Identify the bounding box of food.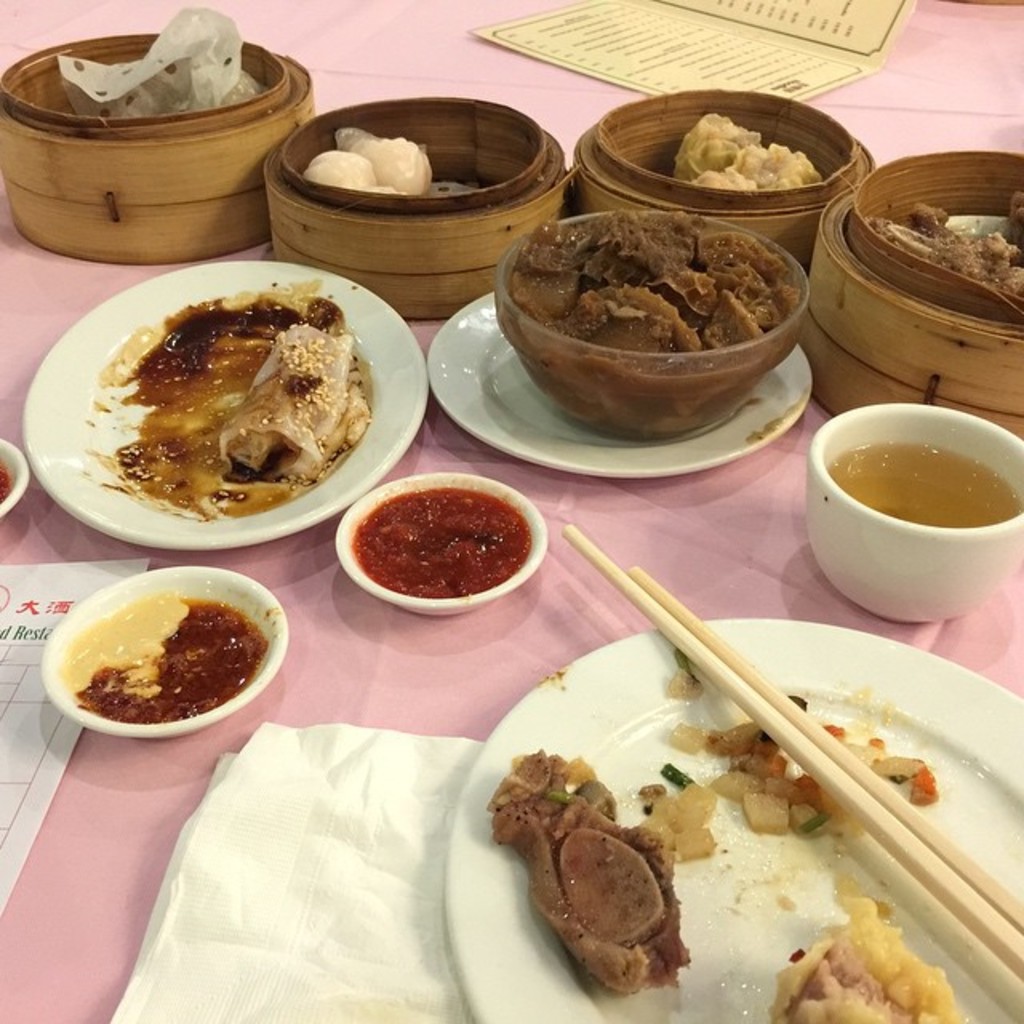
box=[70, 266, 400, 530].
